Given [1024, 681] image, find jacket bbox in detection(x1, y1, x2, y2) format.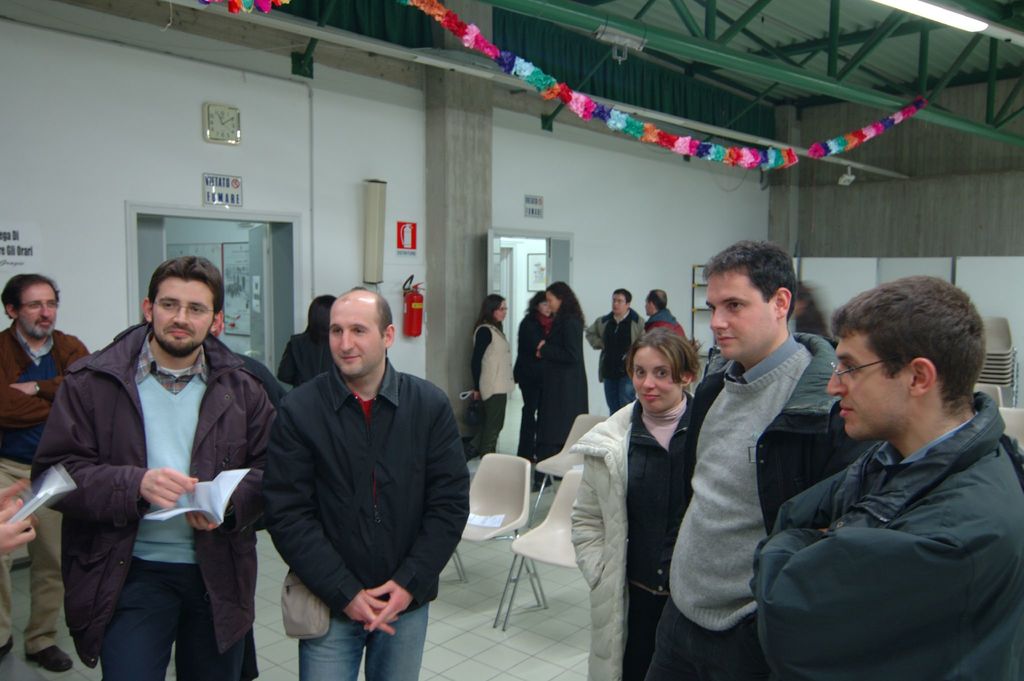
detection(653, 329, 881, 599).
